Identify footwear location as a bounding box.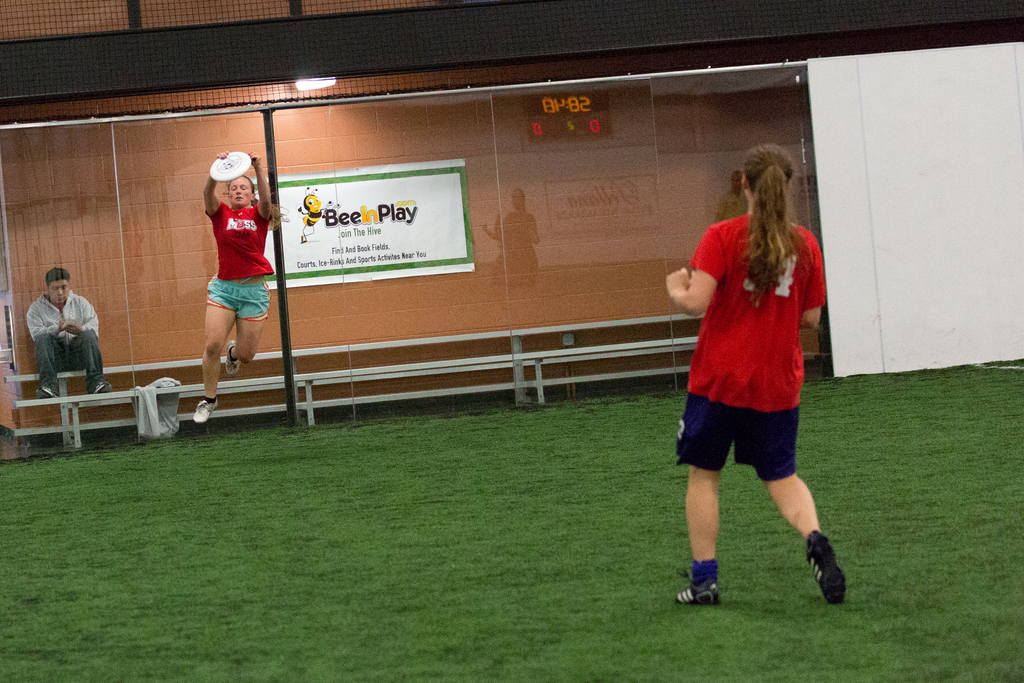
bbox(193, 399, 220, 424).
